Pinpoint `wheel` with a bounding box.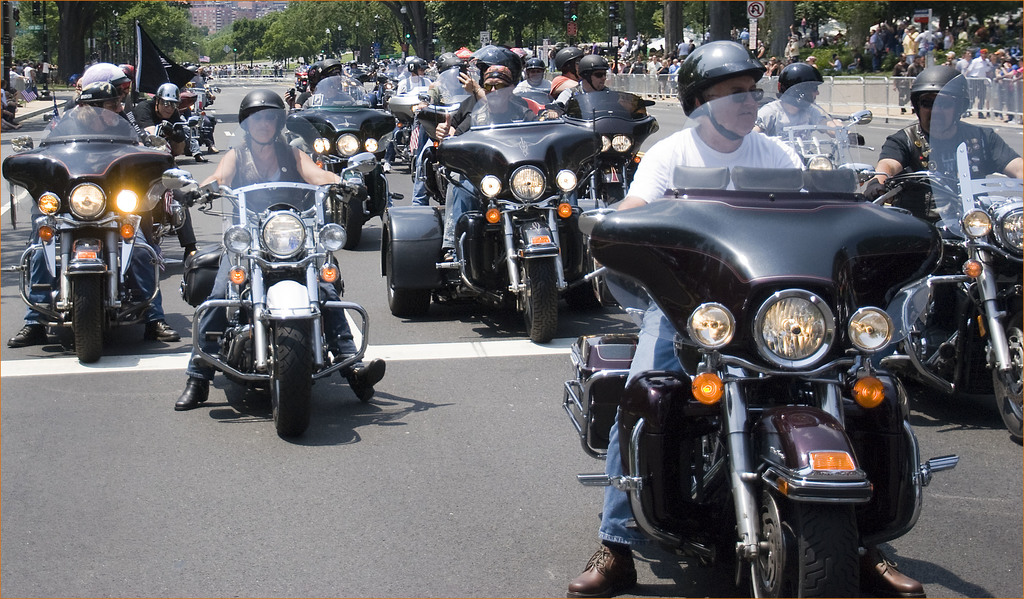
<region>751, 479, 855, 598</region>.
